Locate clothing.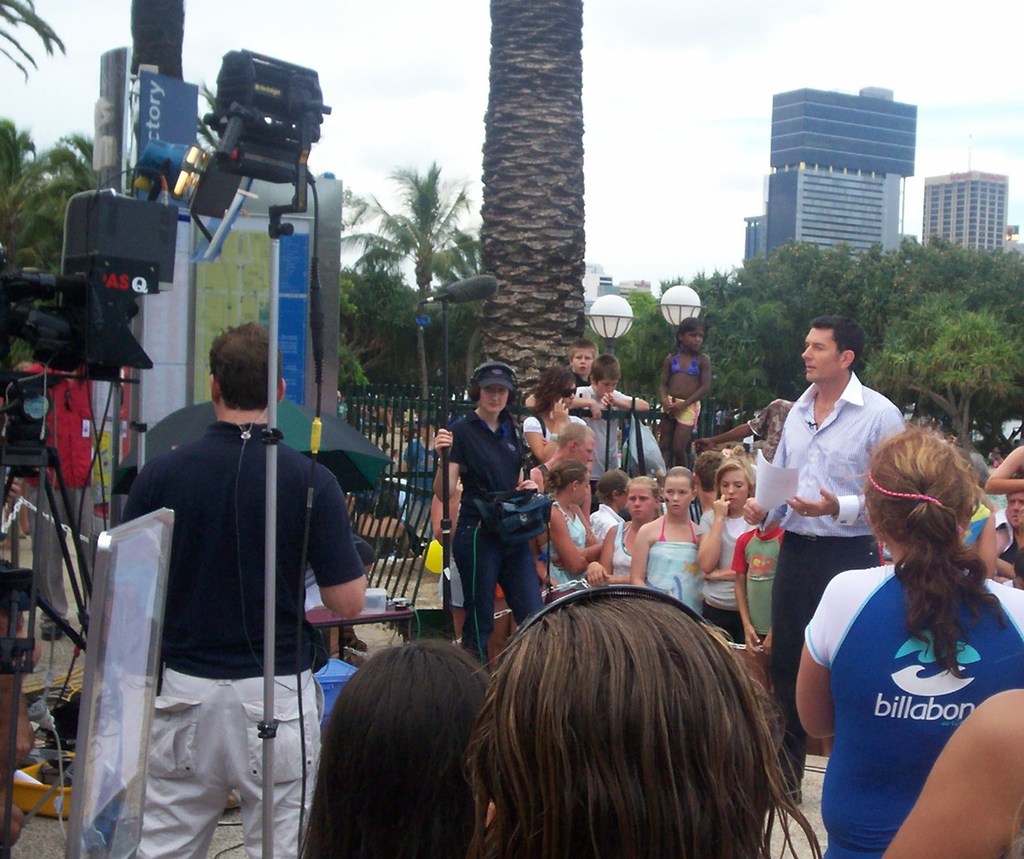
Bounding box: {"x1": 118, "y1": 422, "x2": 367, "y2": 858}.
